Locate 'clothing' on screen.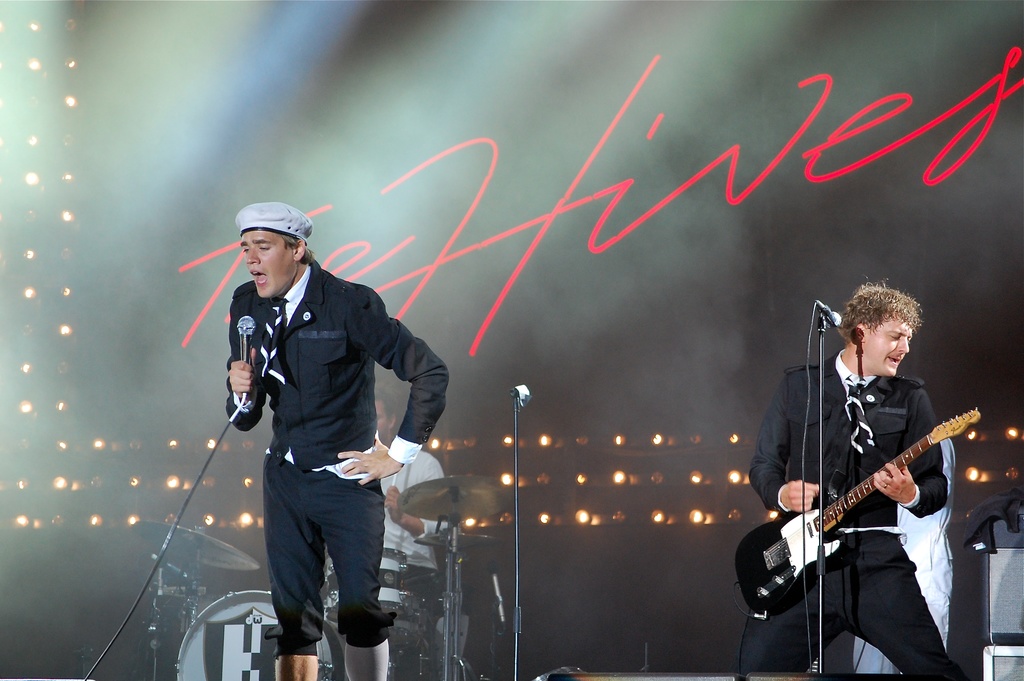
On screen at (380,448,444,627).
